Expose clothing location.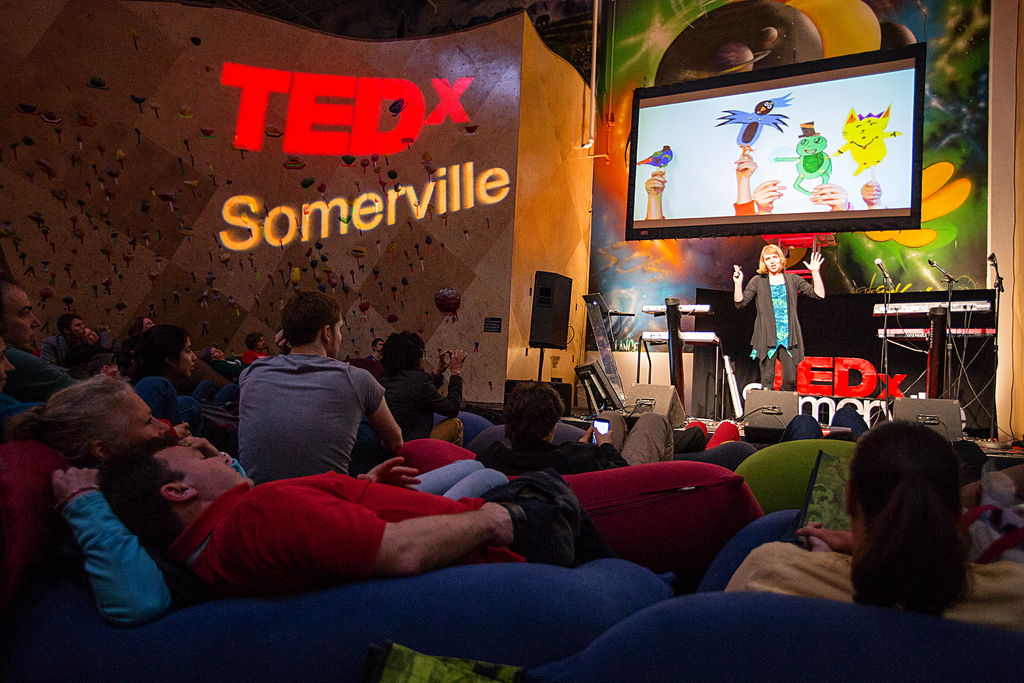
Exposed at x1=170, y1=473, x2=776, y2=598.
